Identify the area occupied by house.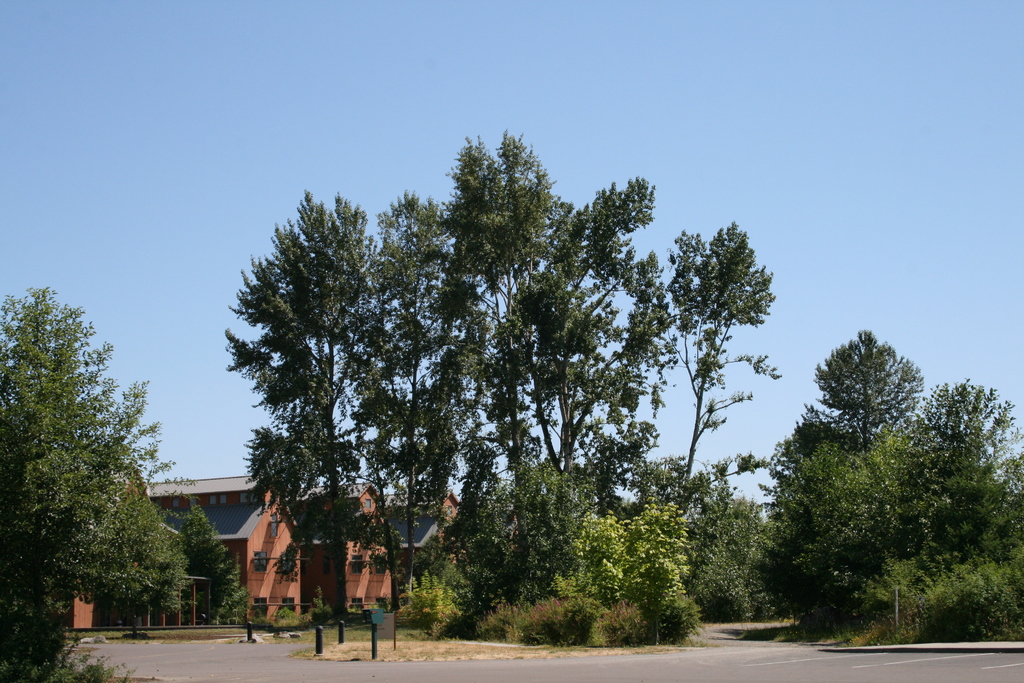
Area: l=71, t=470, r=305, b=629.
